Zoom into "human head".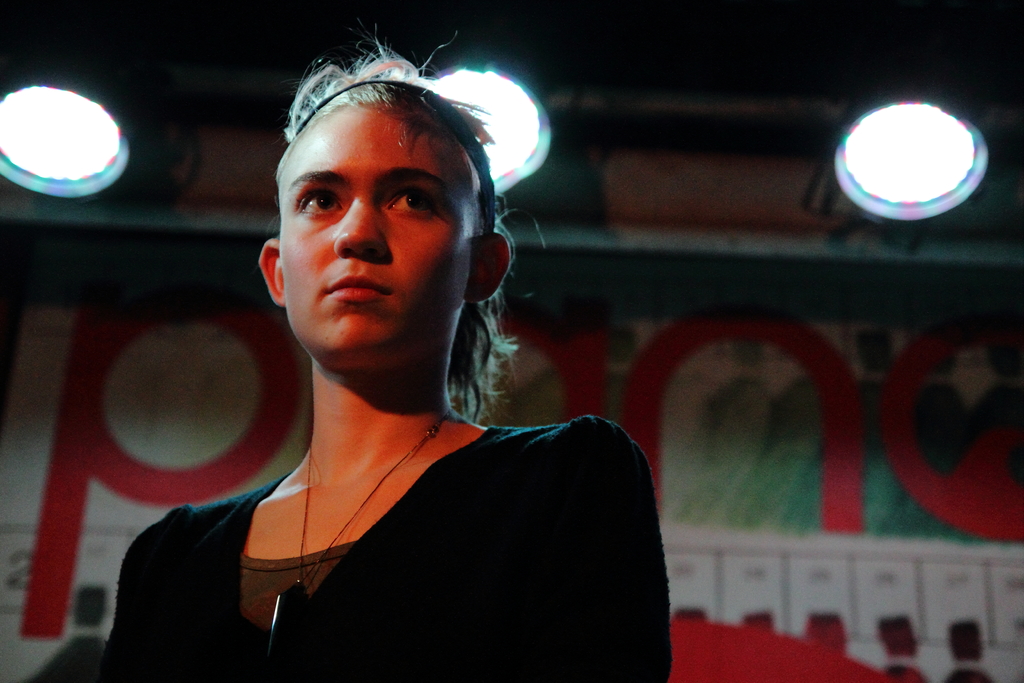
Zoom target: detection(267, 53, 516, 326).
